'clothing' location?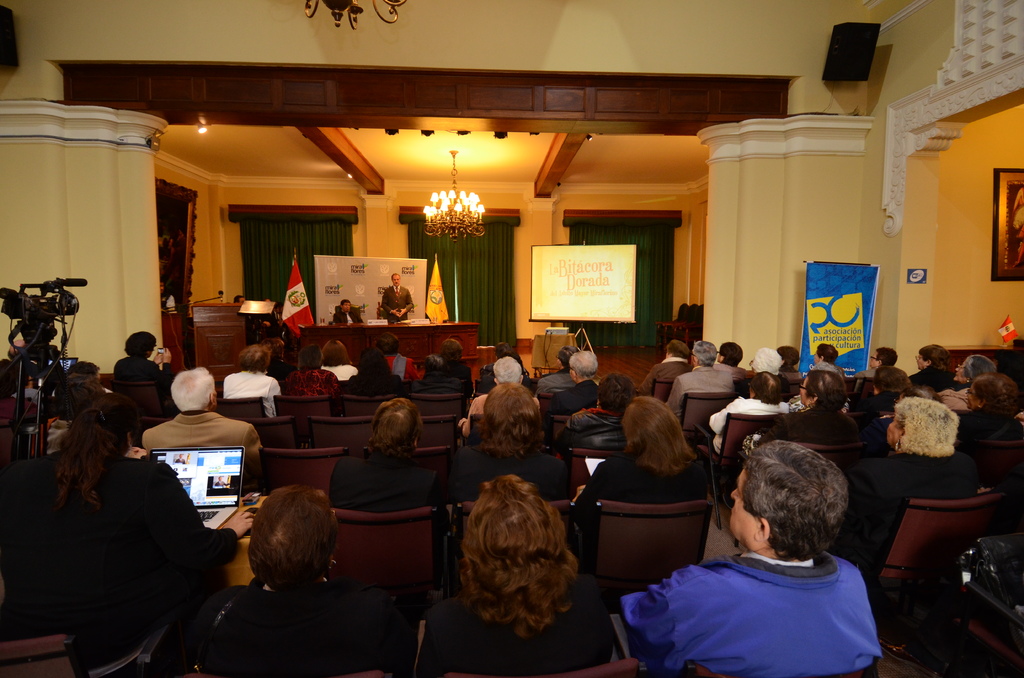
<box>216,371,285,401</box>
